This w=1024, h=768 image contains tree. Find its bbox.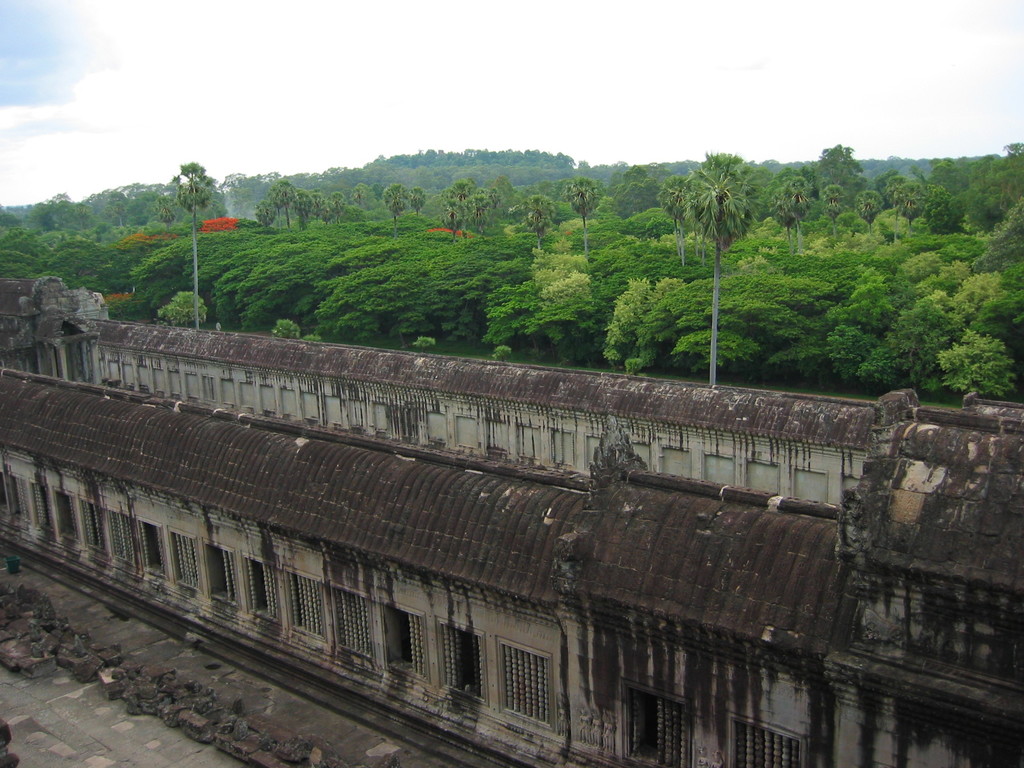
<bbox>772, 172, 806, 255</bbox>.
